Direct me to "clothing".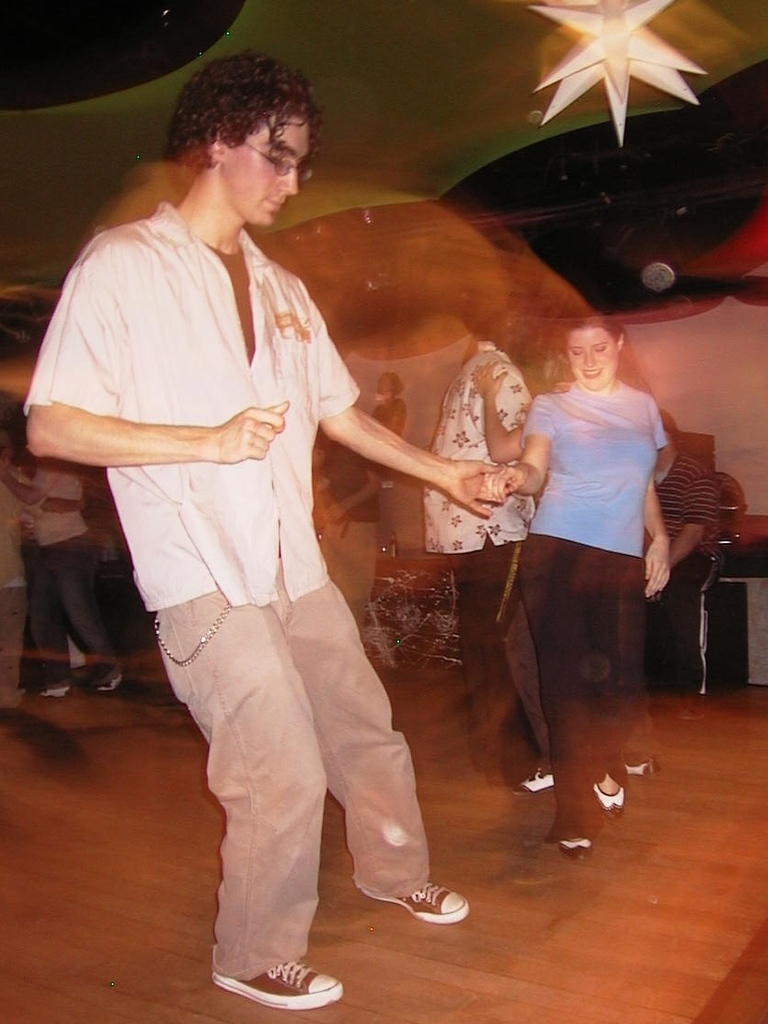
Direction: locate(507, 373, 671, 837).
